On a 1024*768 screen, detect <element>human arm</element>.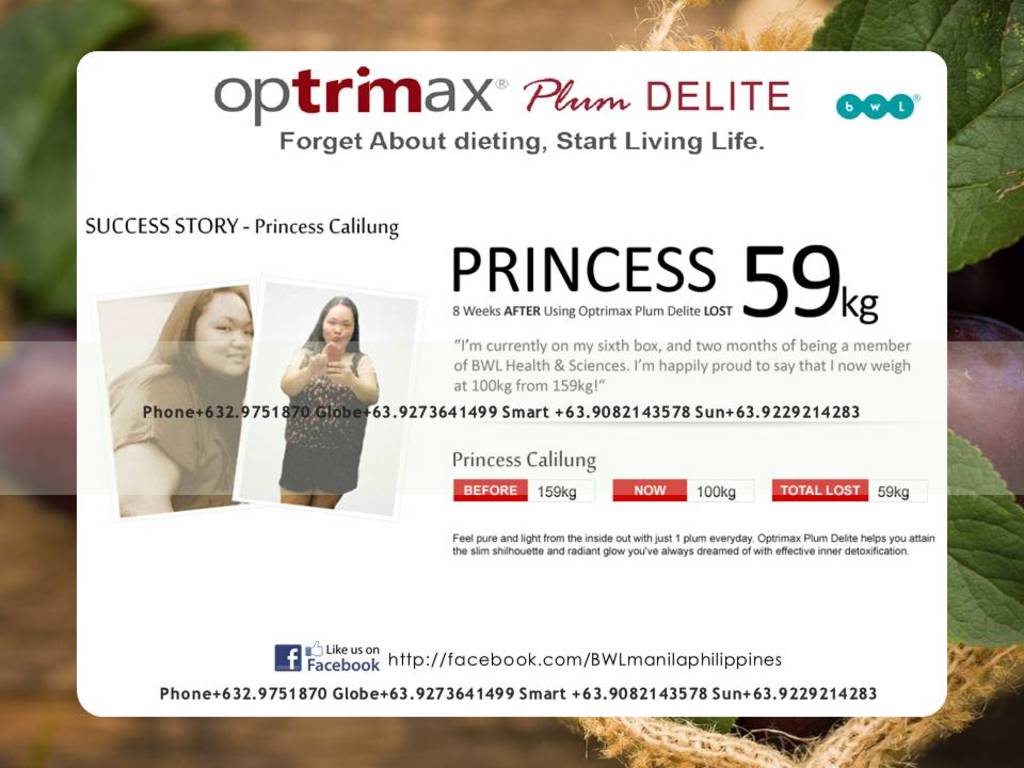
{"left": 281, "top": 349, "right": 326, "bottom": 394}.
